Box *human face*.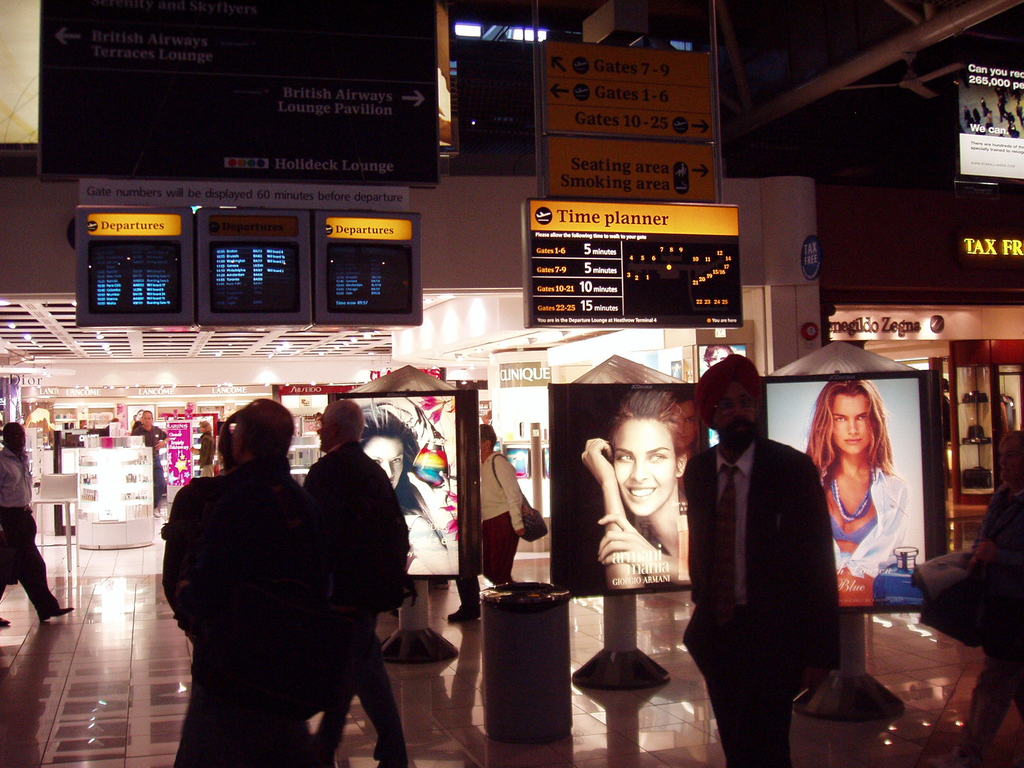
(826, 392, 868, 452).
